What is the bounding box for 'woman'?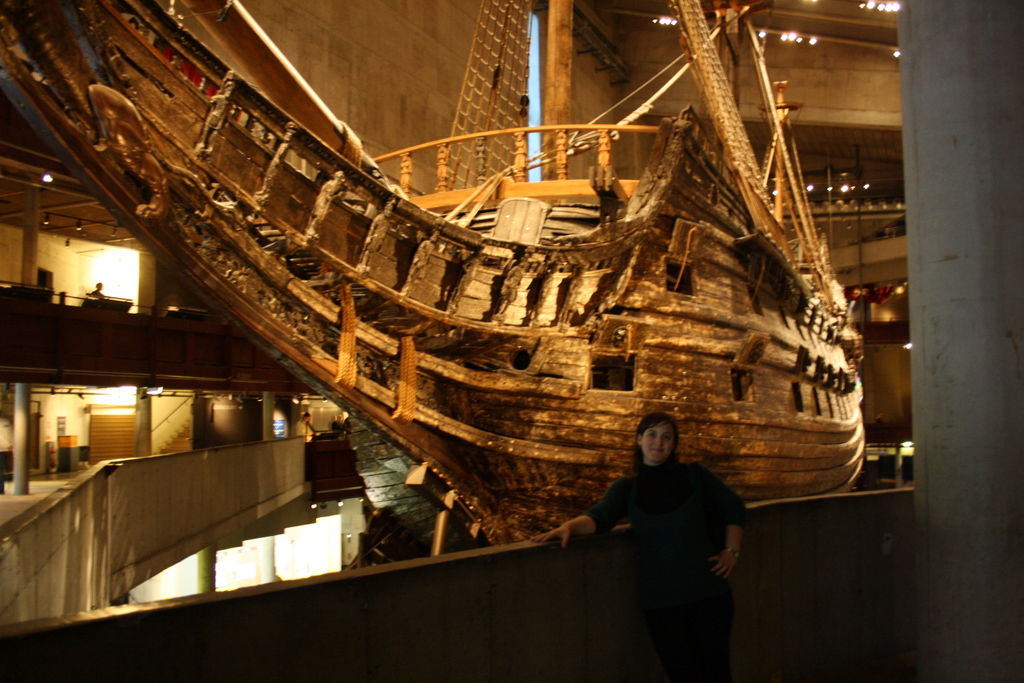
bbox(570, 404, 758, 658).
